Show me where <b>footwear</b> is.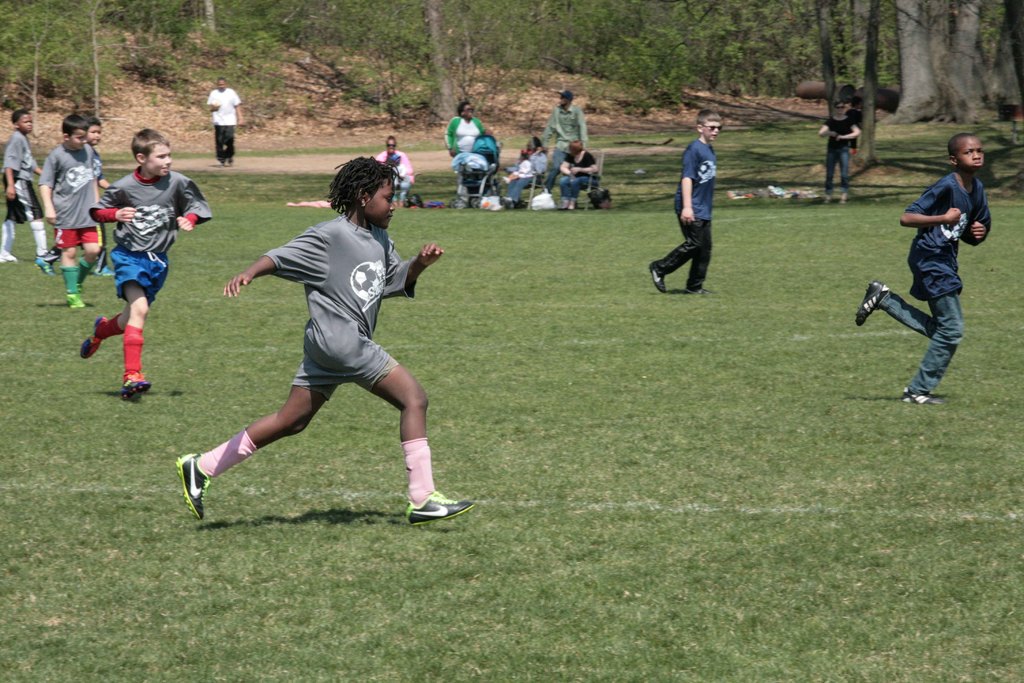
<b>footwear</b> is at {"left": 218, "top": 159, "right": 226, "bottom": 165}.
